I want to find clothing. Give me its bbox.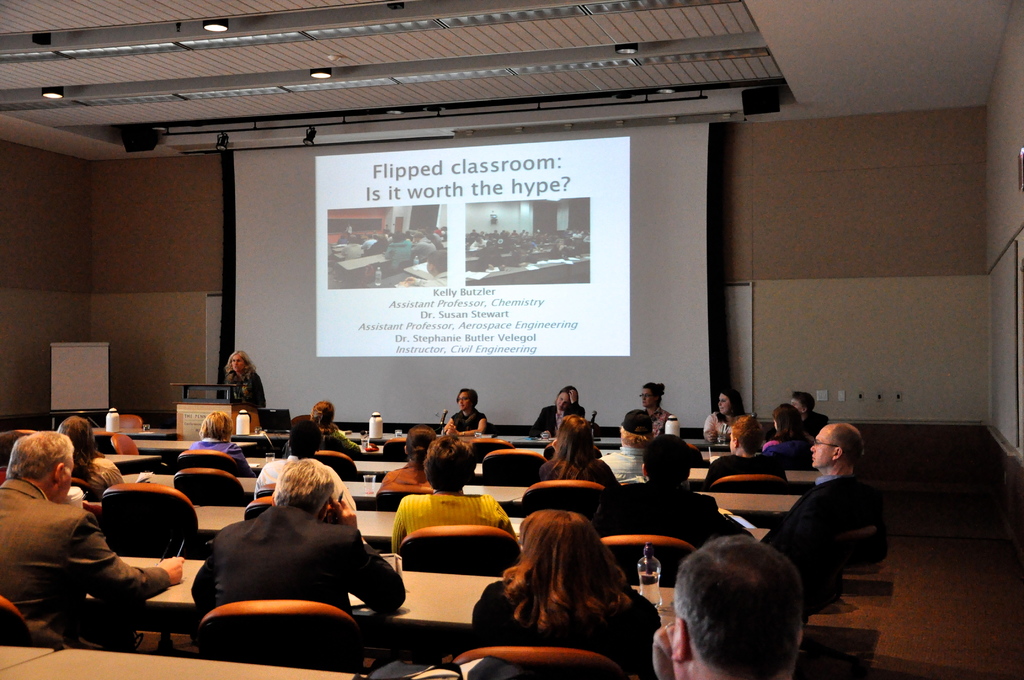
{"left": 525, "top": 406, "right": 588, "bottom": 435}.
